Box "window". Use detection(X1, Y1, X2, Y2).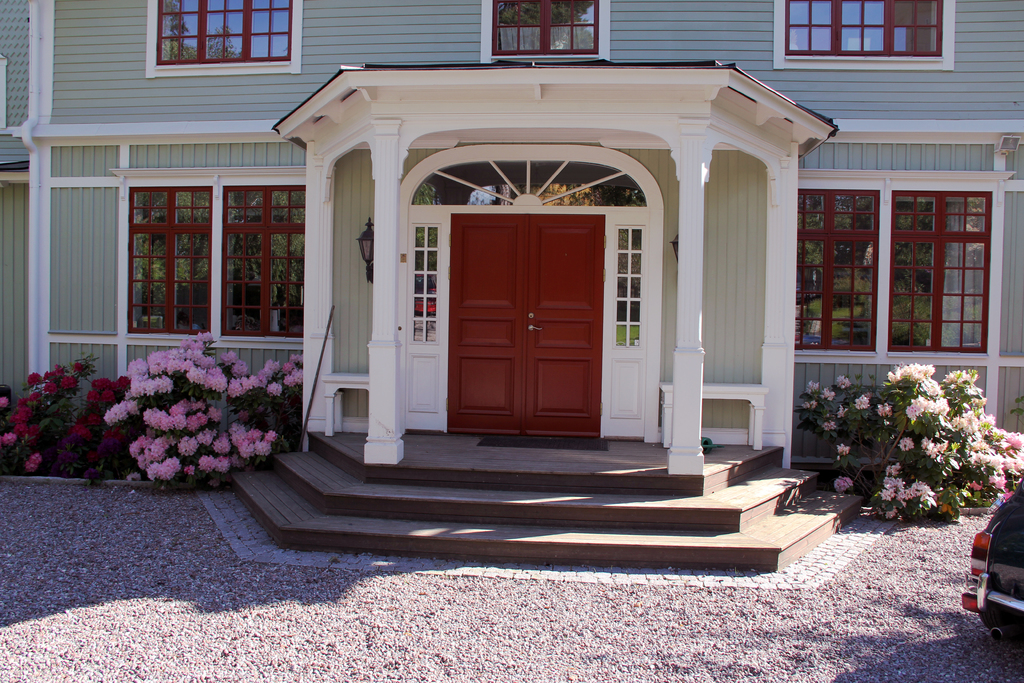
detection(115, 165, 304, 343).
